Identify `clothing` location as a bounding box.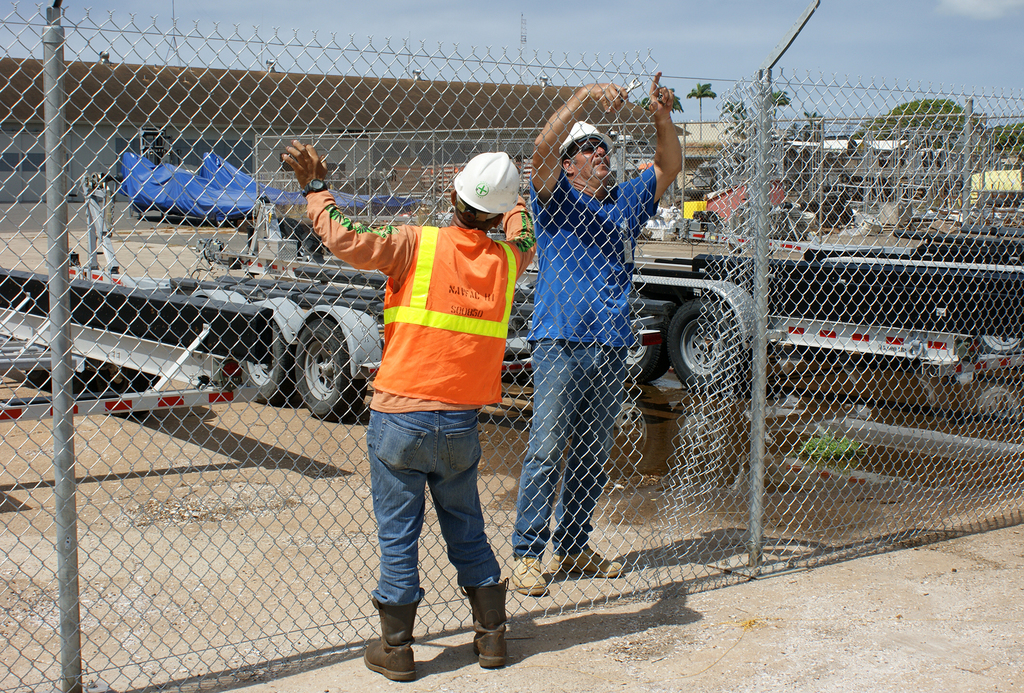
detection(512, 163, 664, 558).
